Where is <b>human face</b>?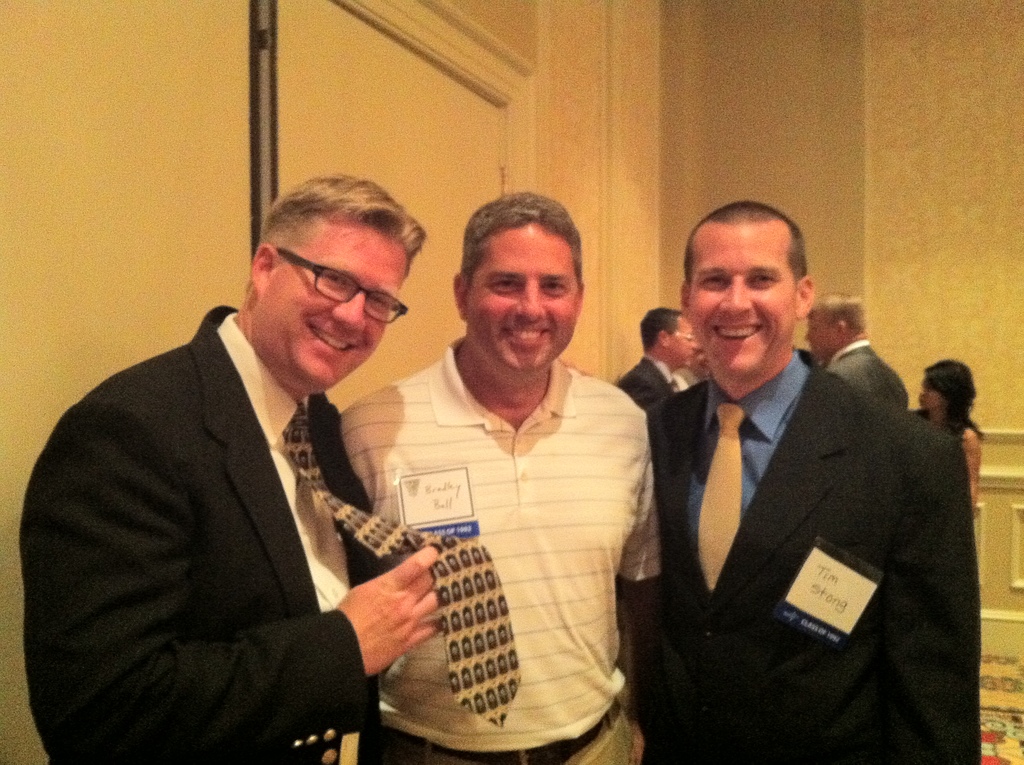
detection(463, 216, 585, 384).
